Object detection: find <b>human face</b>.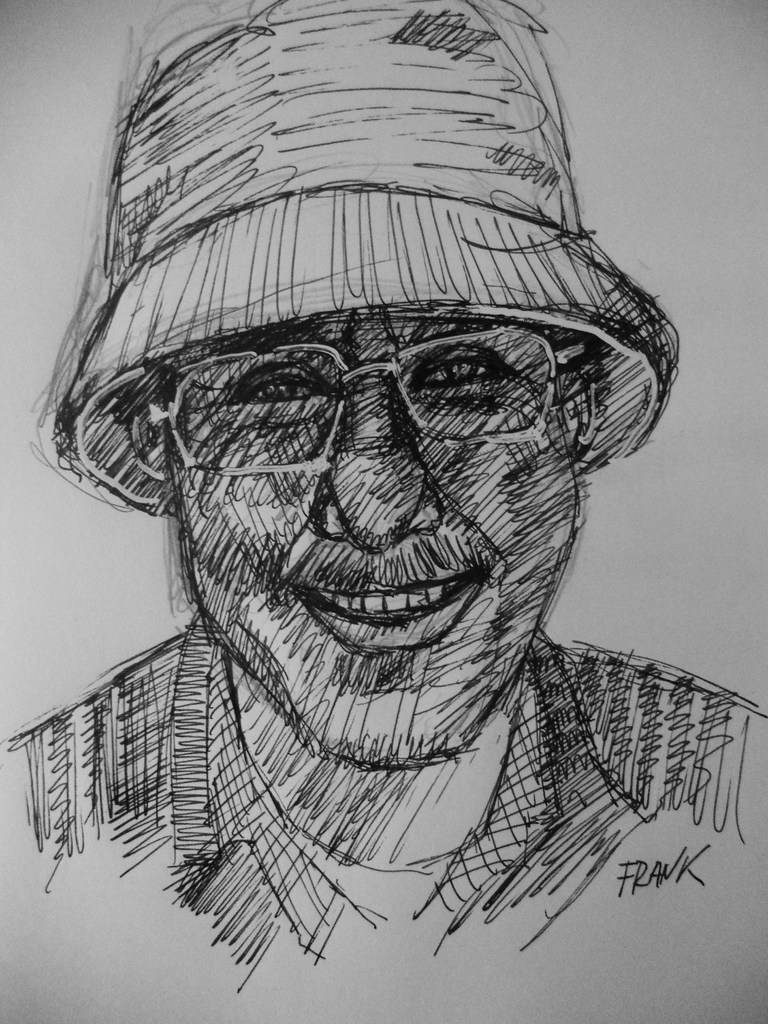
detection(163, 314, 580, 764).
